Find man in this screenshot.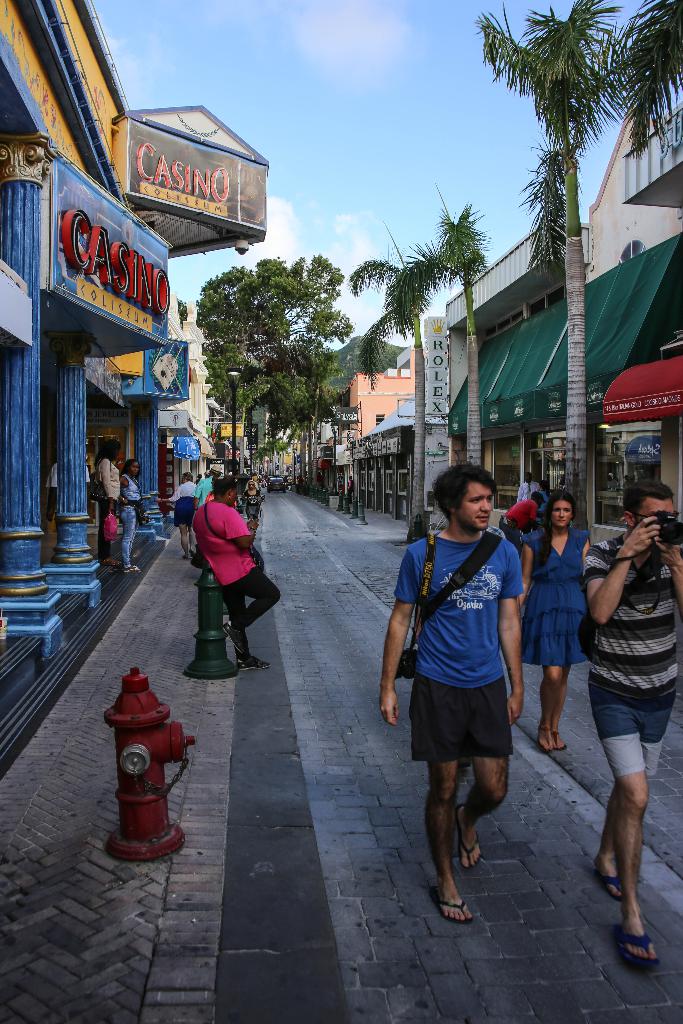
The bounding box for man is <region>379, 470, 543, 936</region>.
